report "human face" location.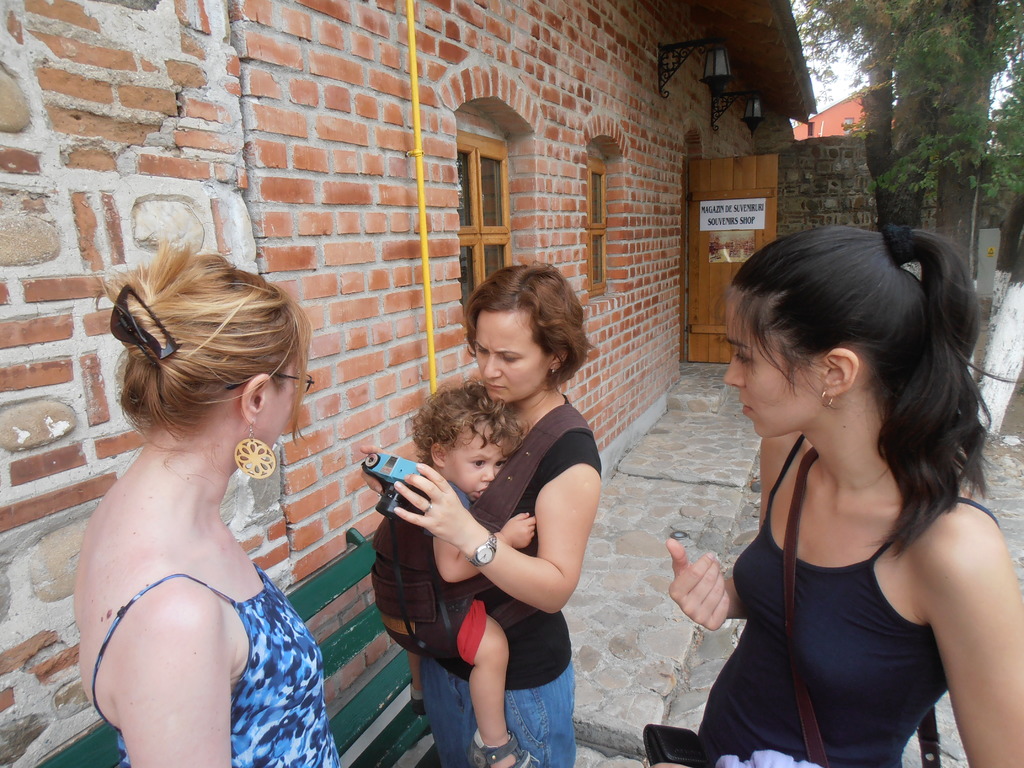
Report: box=[723, 289, 806, 439].
